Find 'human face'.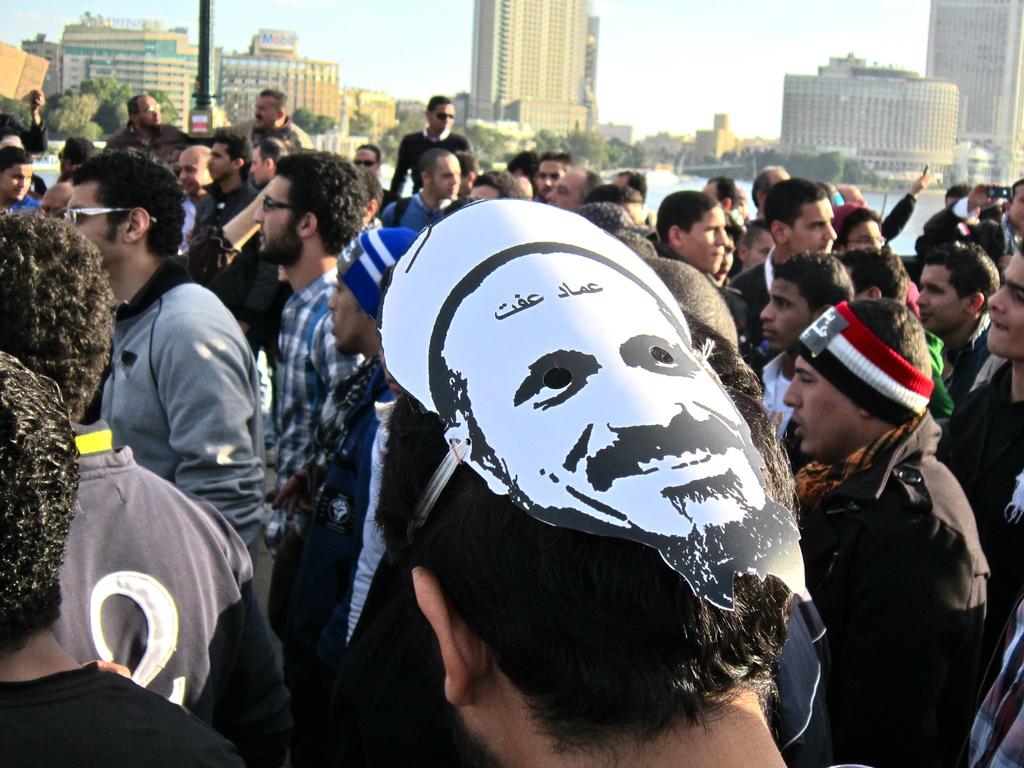
173:150:180:178.
